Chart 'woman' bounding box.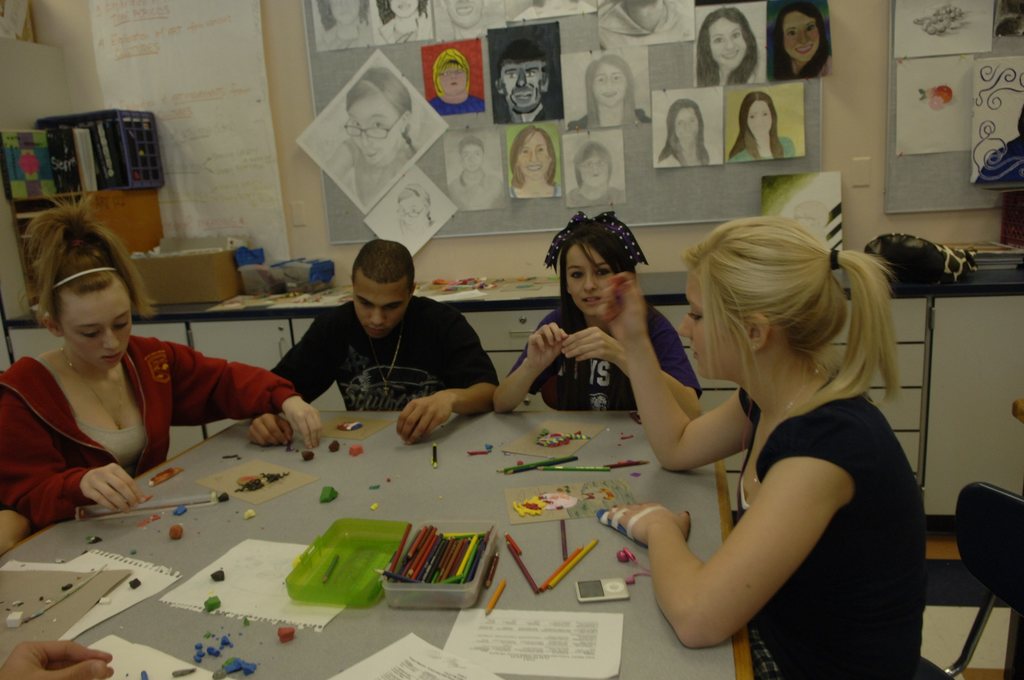
Charted: (776, 1, 834, 82).
